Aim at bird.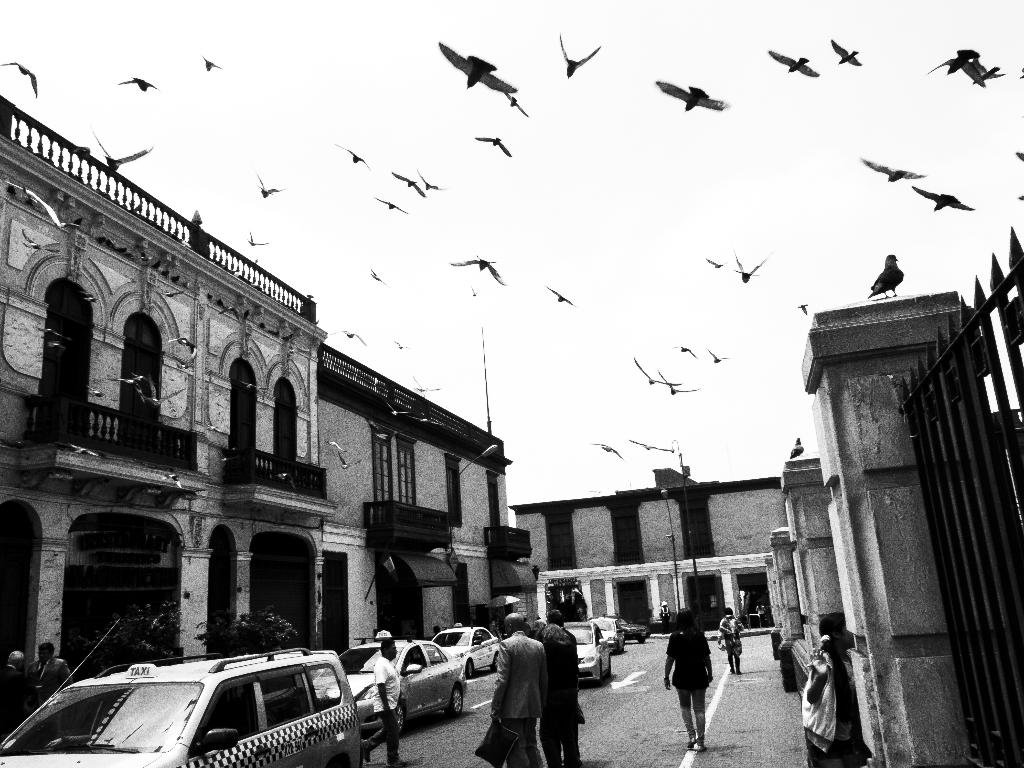
Aimed at (86,118,148,177).
